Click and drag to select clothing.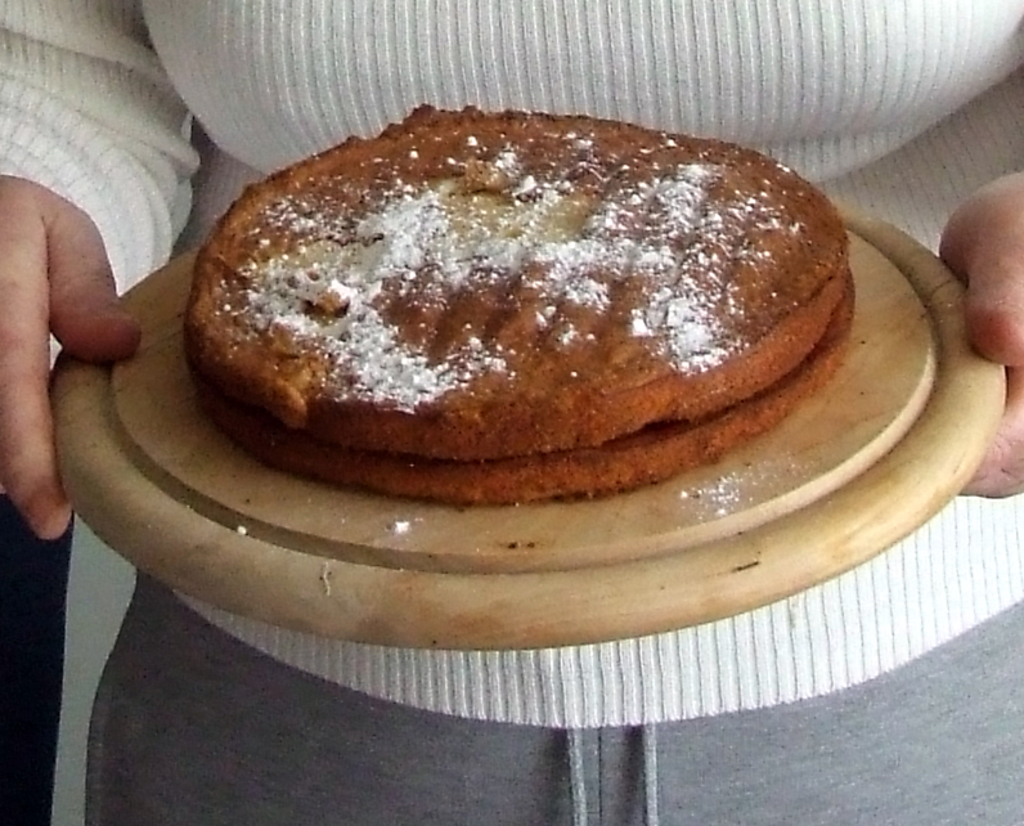
Selection: x1=0, y1=0, x2=1023, y2=825.
